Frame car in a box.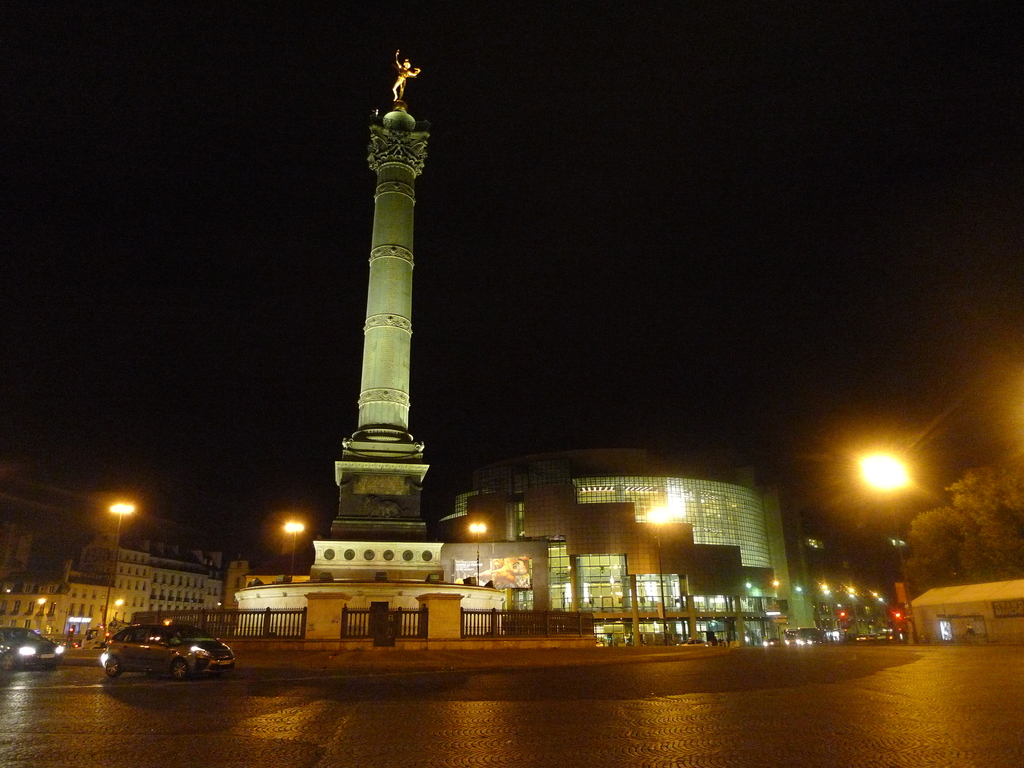
rect(0, 627, 61, 664).
